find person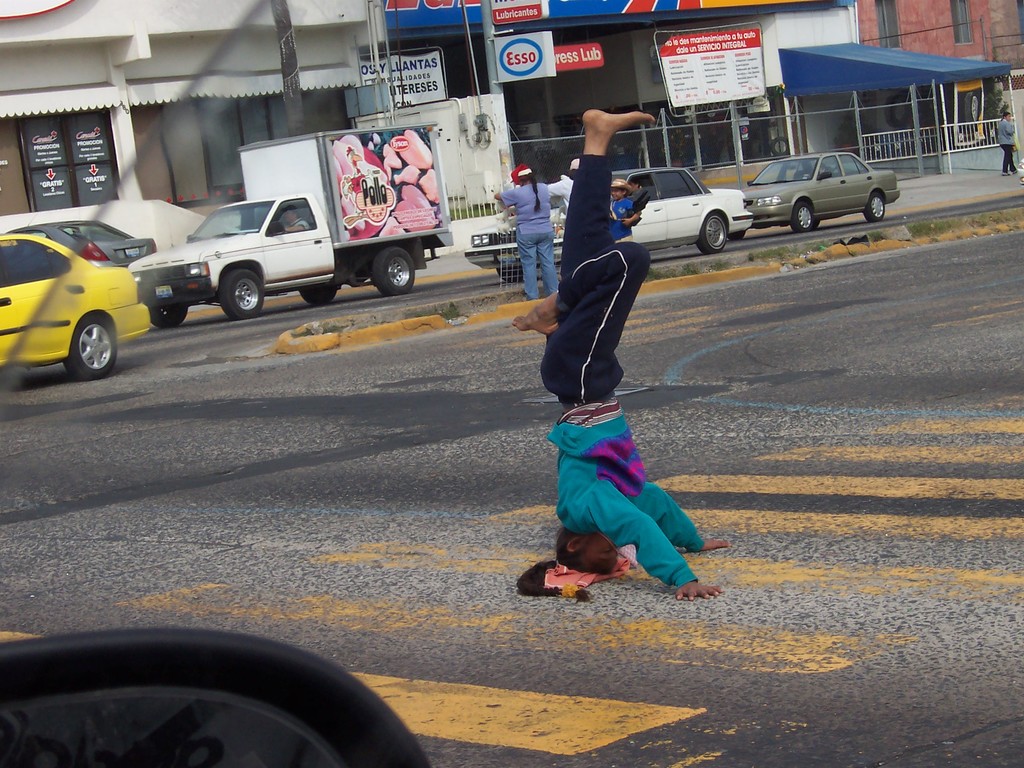
[left=511, top=109, right=728, bottom=605]
